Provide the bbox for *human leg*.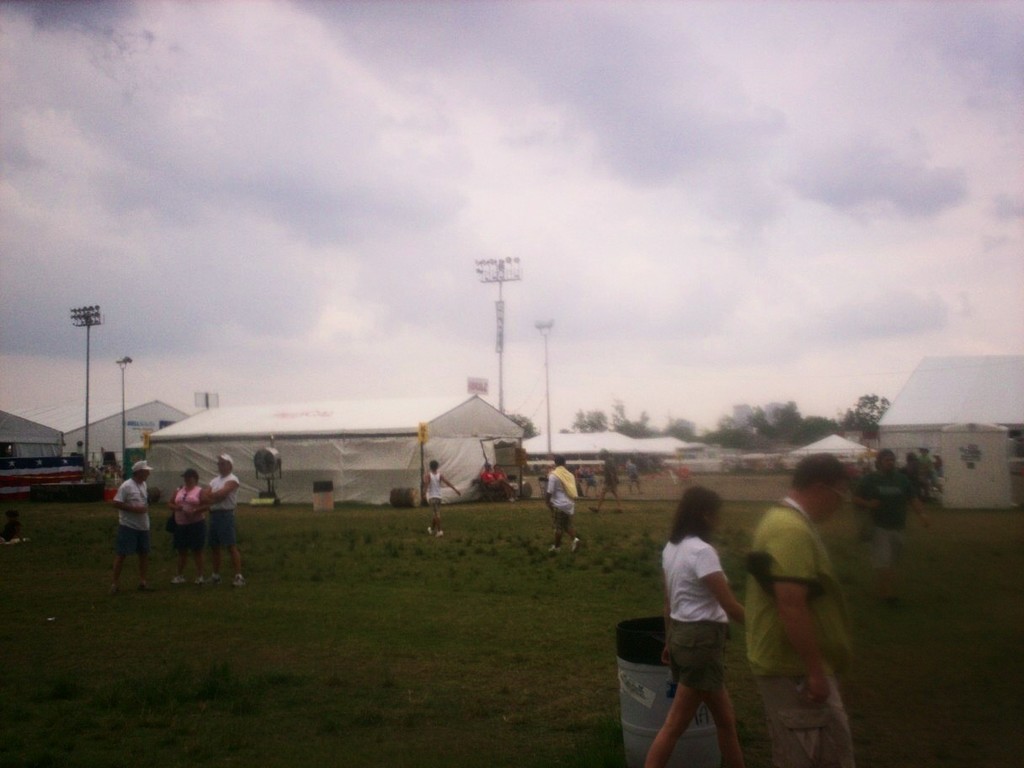
bbox=(612, 477, 625, 514).
